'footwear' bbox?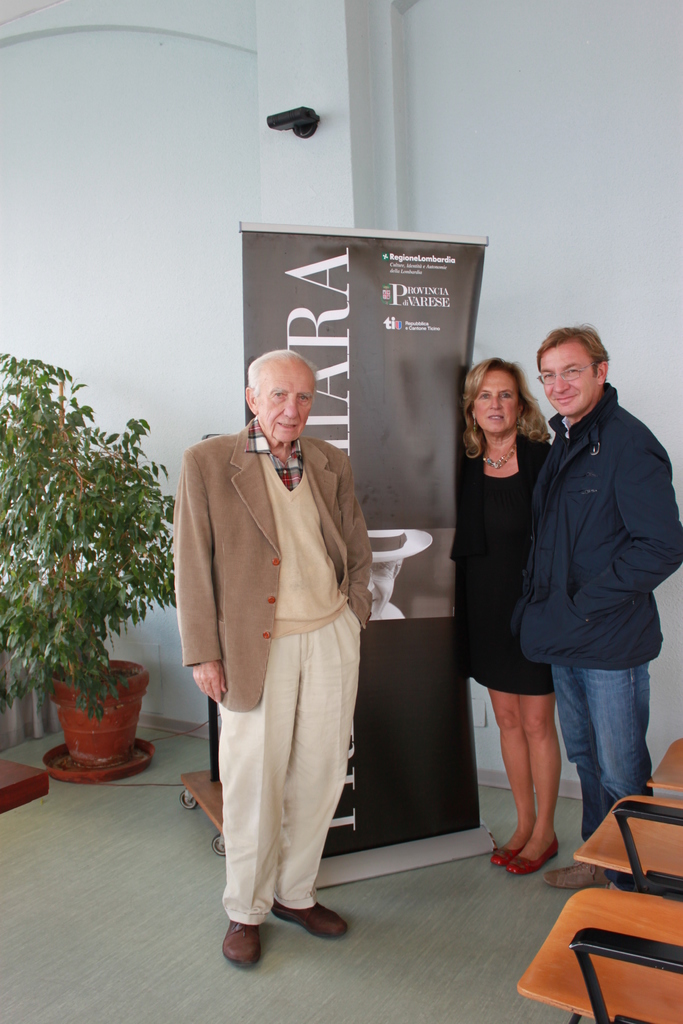
507,840,563,881
